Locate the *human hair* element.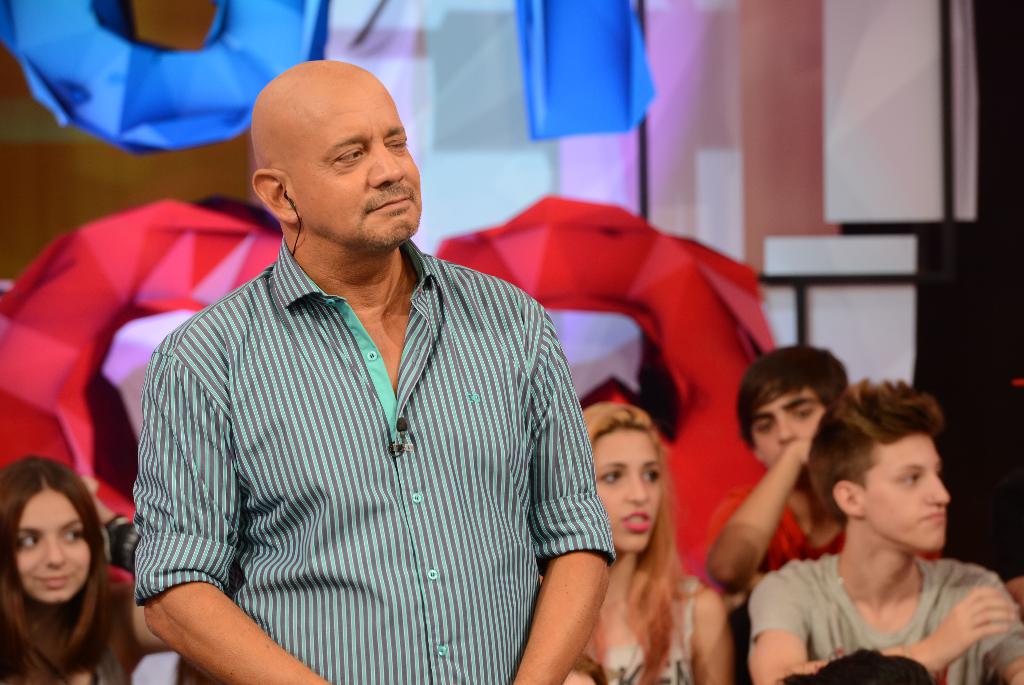
Element bbox: box(740, 342, 853, 447).
